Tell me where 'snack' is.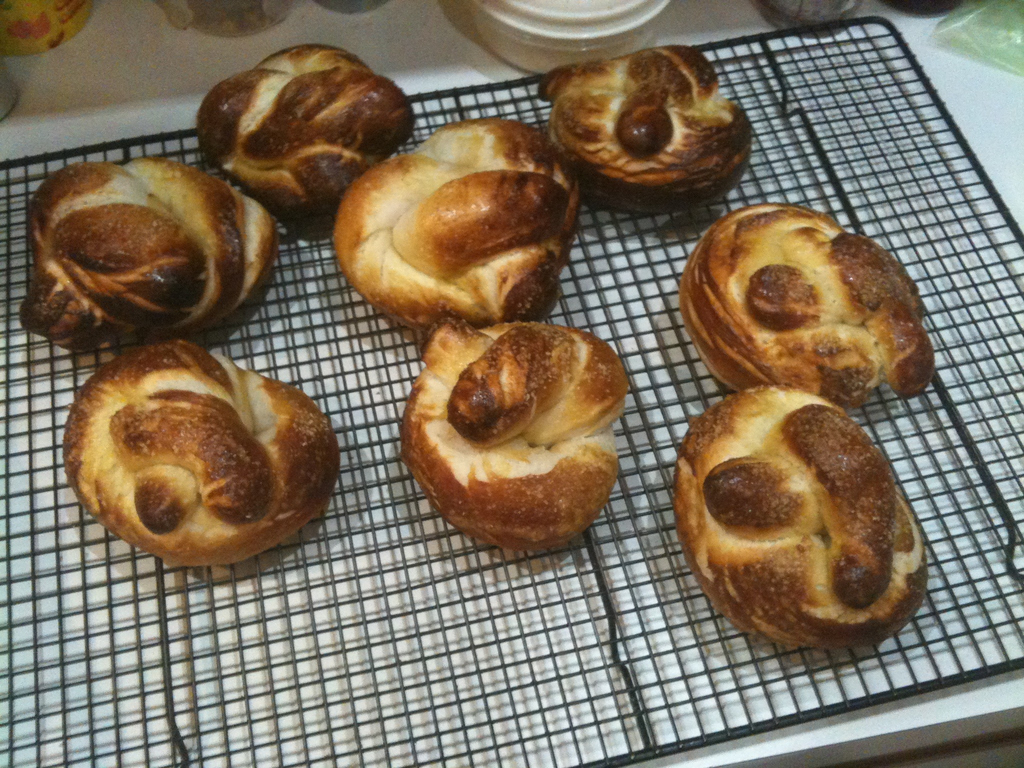
'snack' is at 673/203/940/408.
